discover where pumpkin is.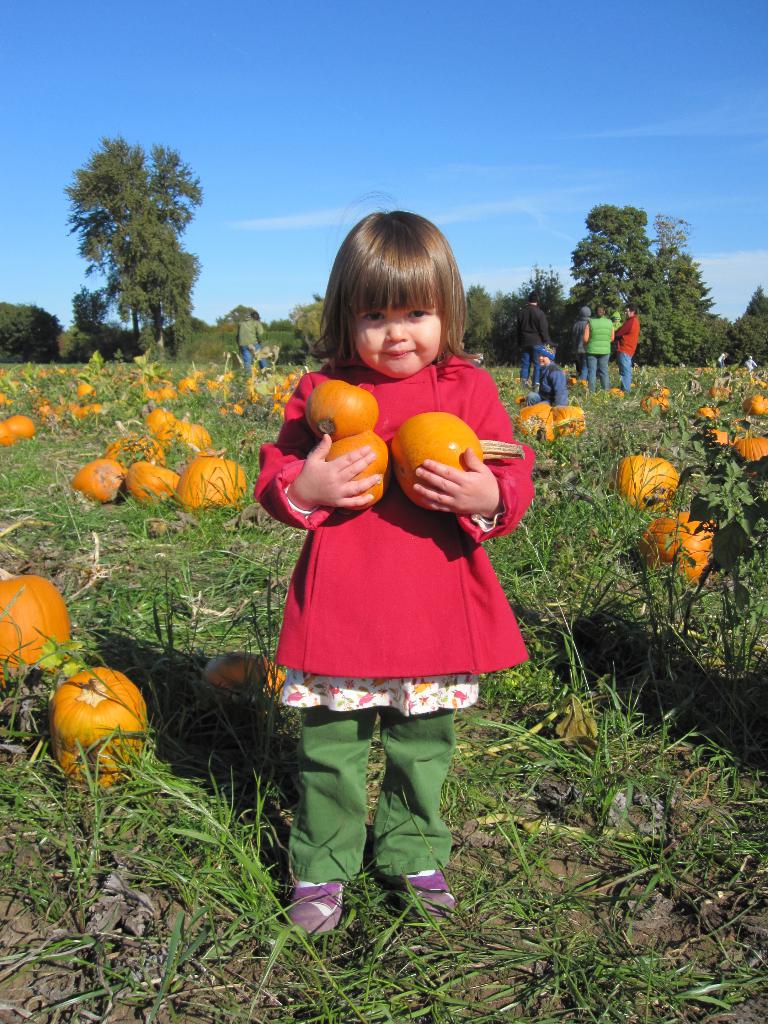
Discovered at {"x1": 37, "y1": 654, "x2": 154, "y2": 789}.
